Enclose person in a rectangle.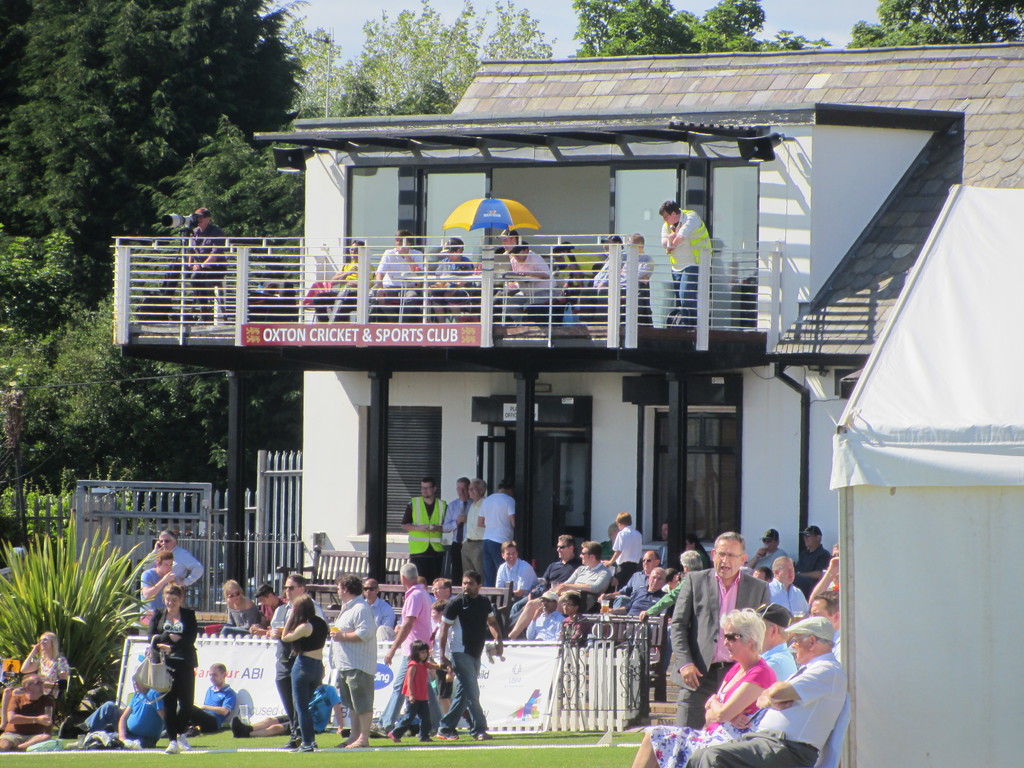
x1=462, y1=479, x2=484, y2=583.
